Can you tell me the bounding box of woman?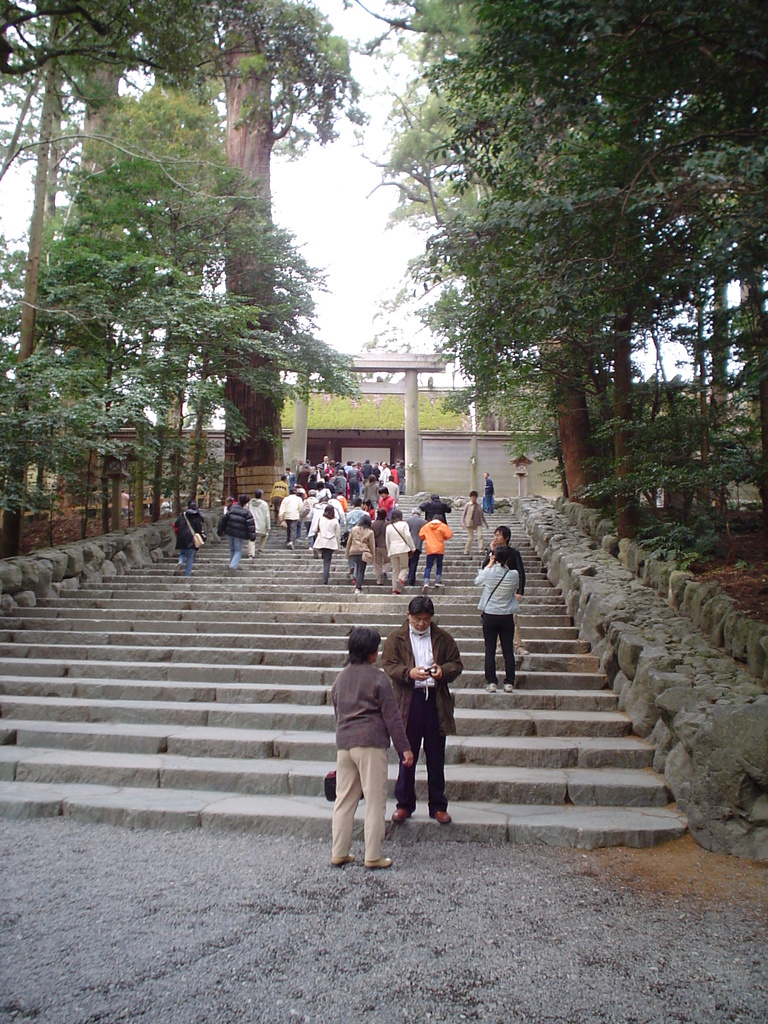
[left=362, top=472, right=378, bottom=505].
